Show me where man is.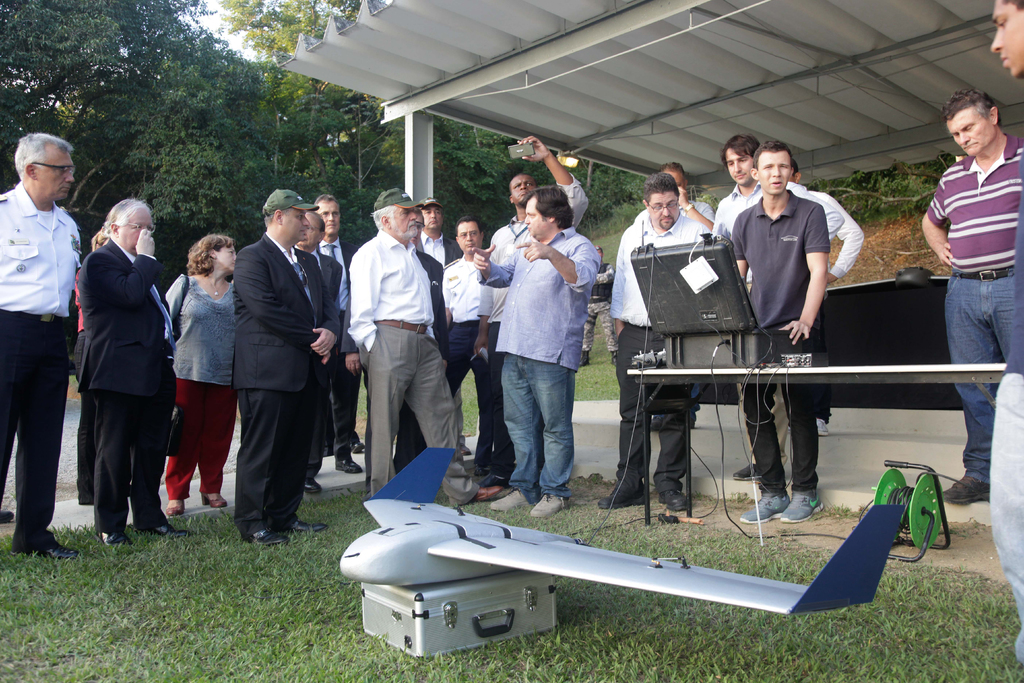
man is at [403,219,447,483].
